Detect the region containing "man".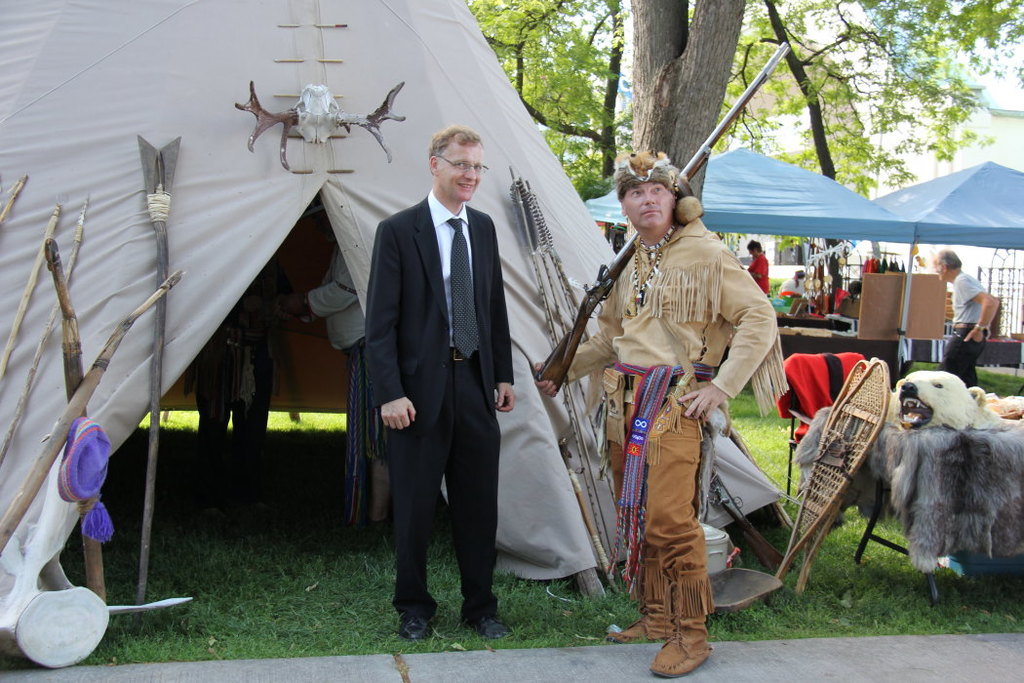
932:250:1000:390.
